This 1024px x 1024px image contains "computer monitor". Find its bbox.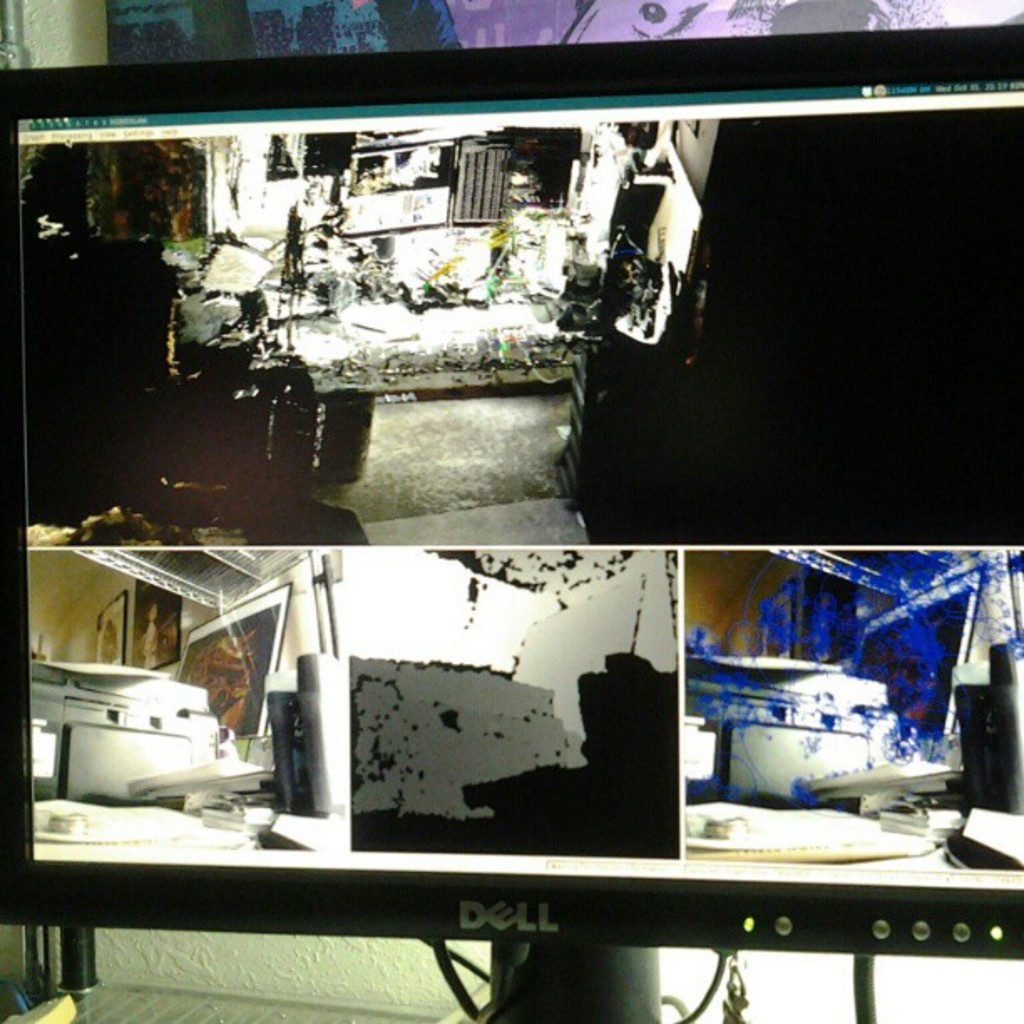
[0, 10, 1022, 1022].
